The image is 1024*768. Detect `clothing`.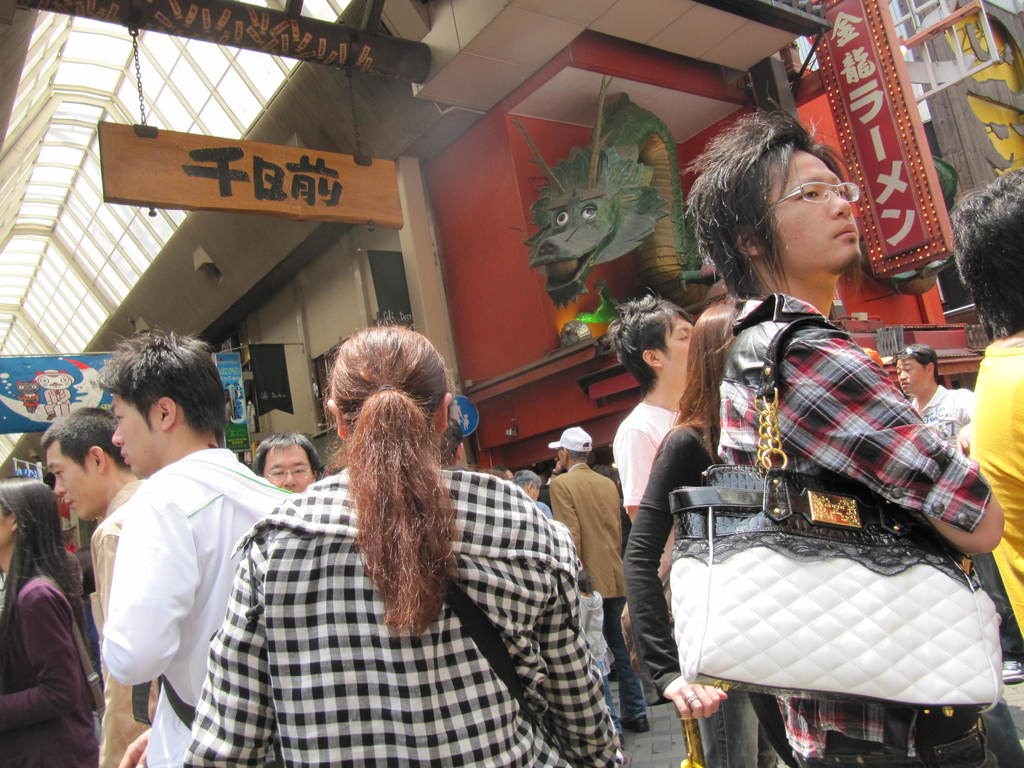
Detection: 108:442:303:767.
